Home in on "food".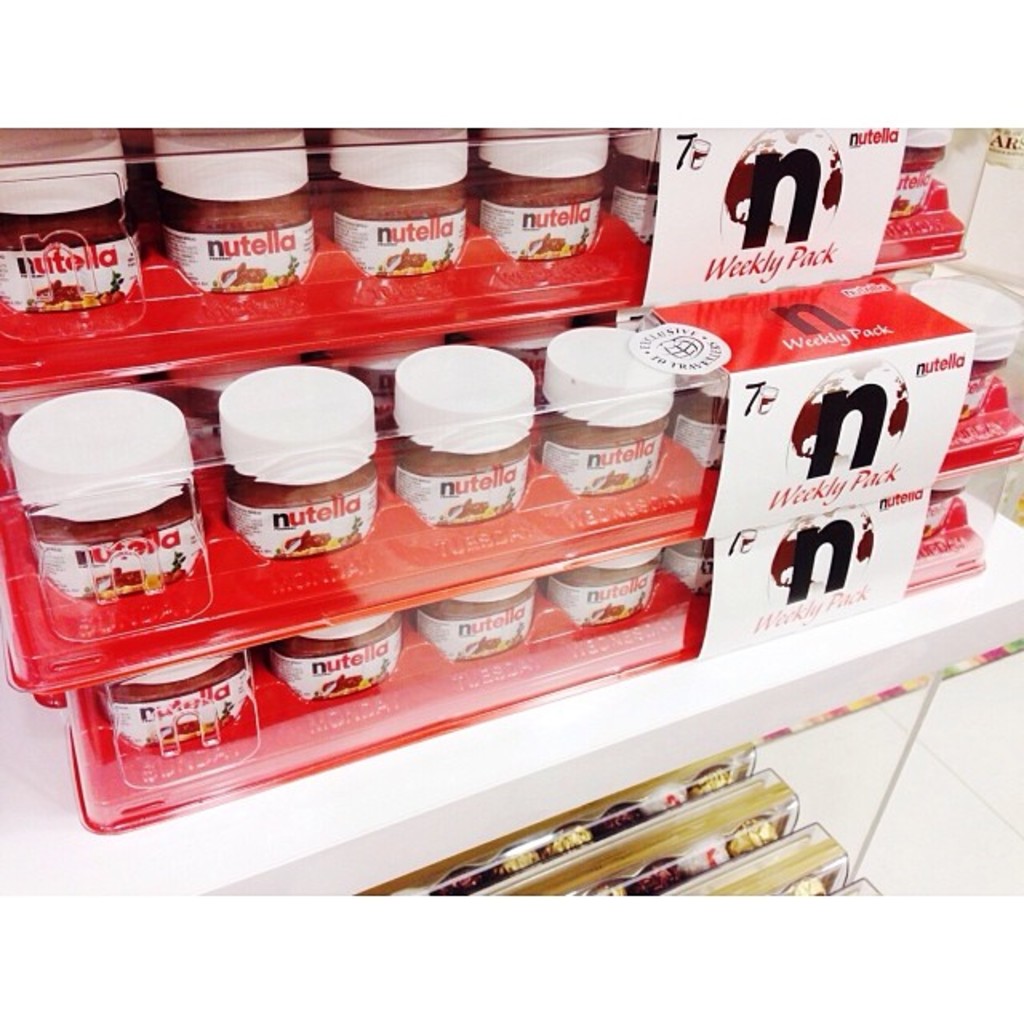
Homed in at left=478, top=170, right=603, bottom=259.
